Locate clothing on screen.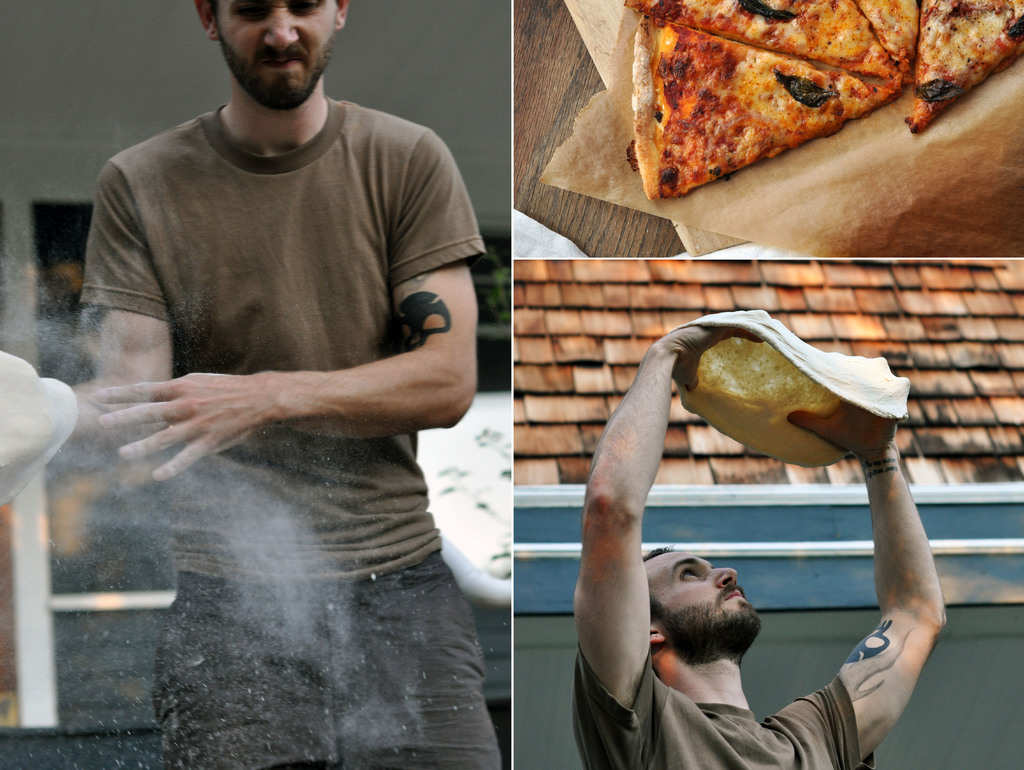
On screen at <bbox>32, 0, 511, 769</bbox>.
